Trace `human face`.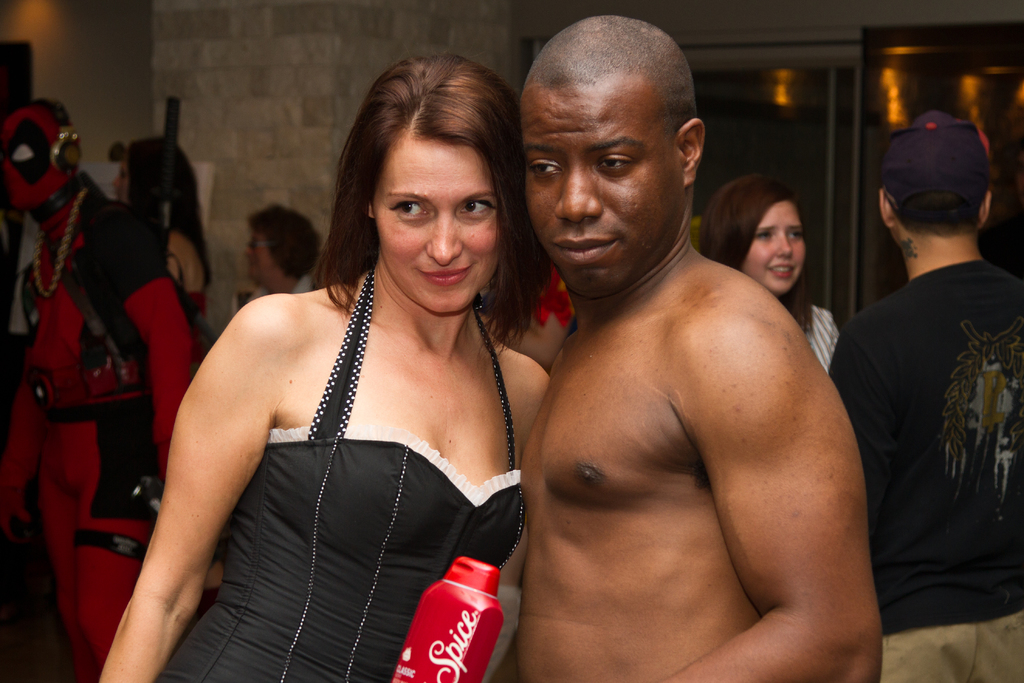
Traced to select_region(372, 133, 500, 310).
